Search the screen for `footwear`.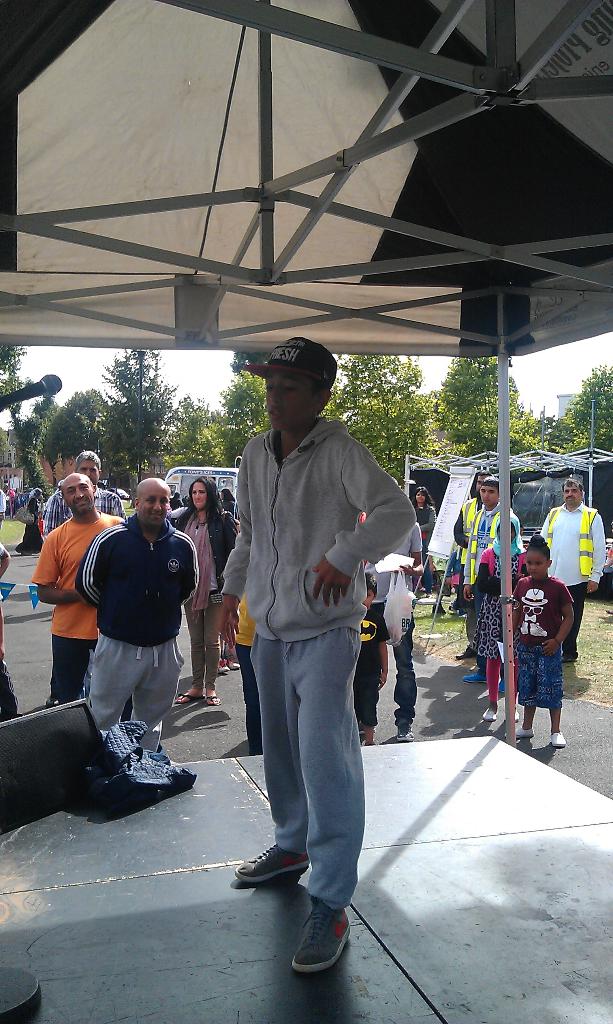
Found at [left=500, top=671, right=509, bottom=701].
